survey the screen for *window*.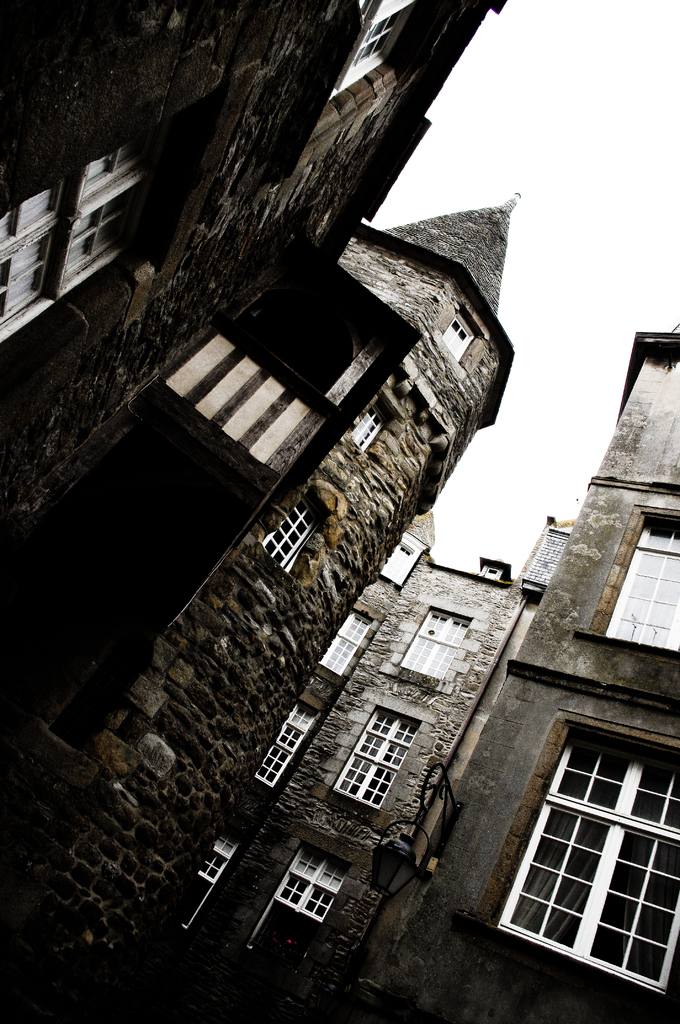
Survey found: rect(494, 724, 679, 1001).
